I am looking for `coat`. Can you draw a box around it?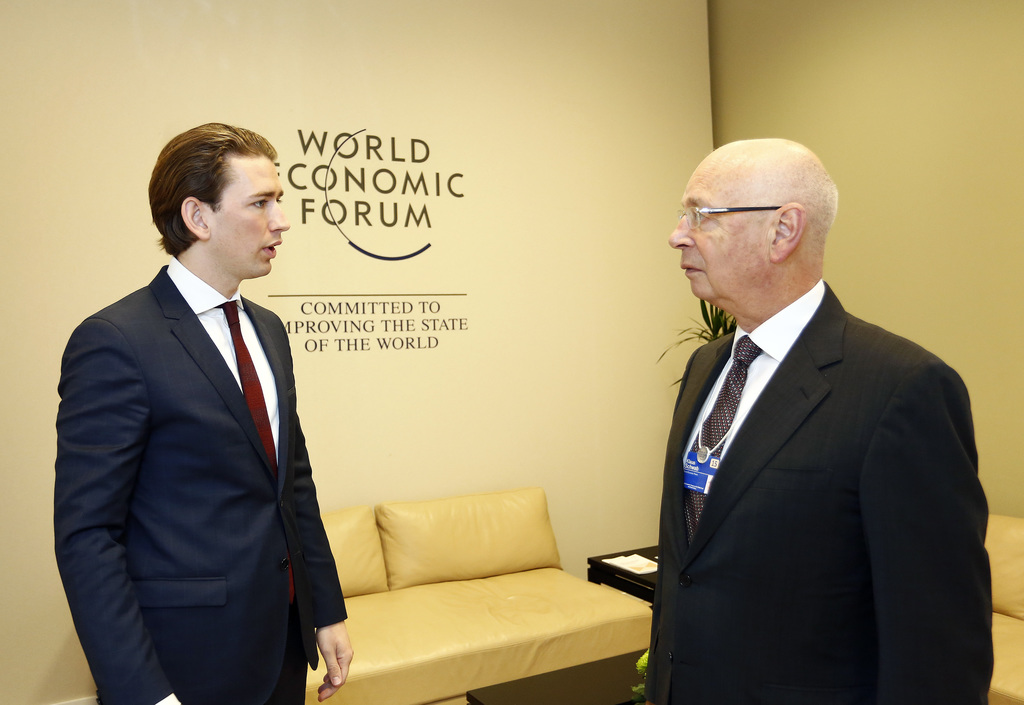
Sure, the bounding box is <region>635, 286, 995, 704</region>.
